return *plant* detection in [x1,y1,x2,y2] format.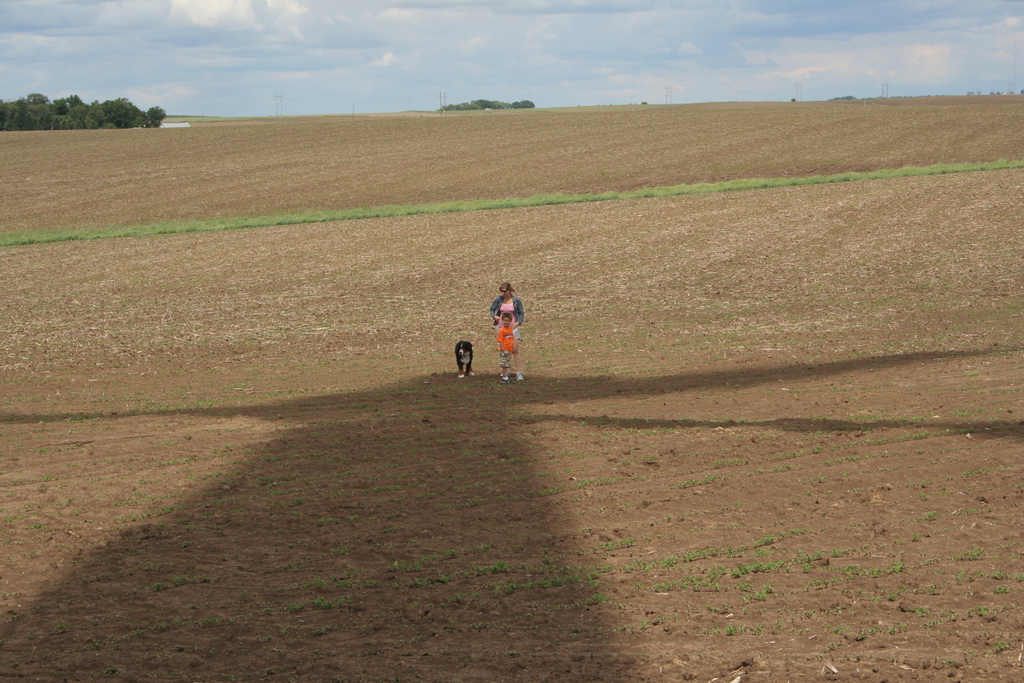
[182,538,188,547].
